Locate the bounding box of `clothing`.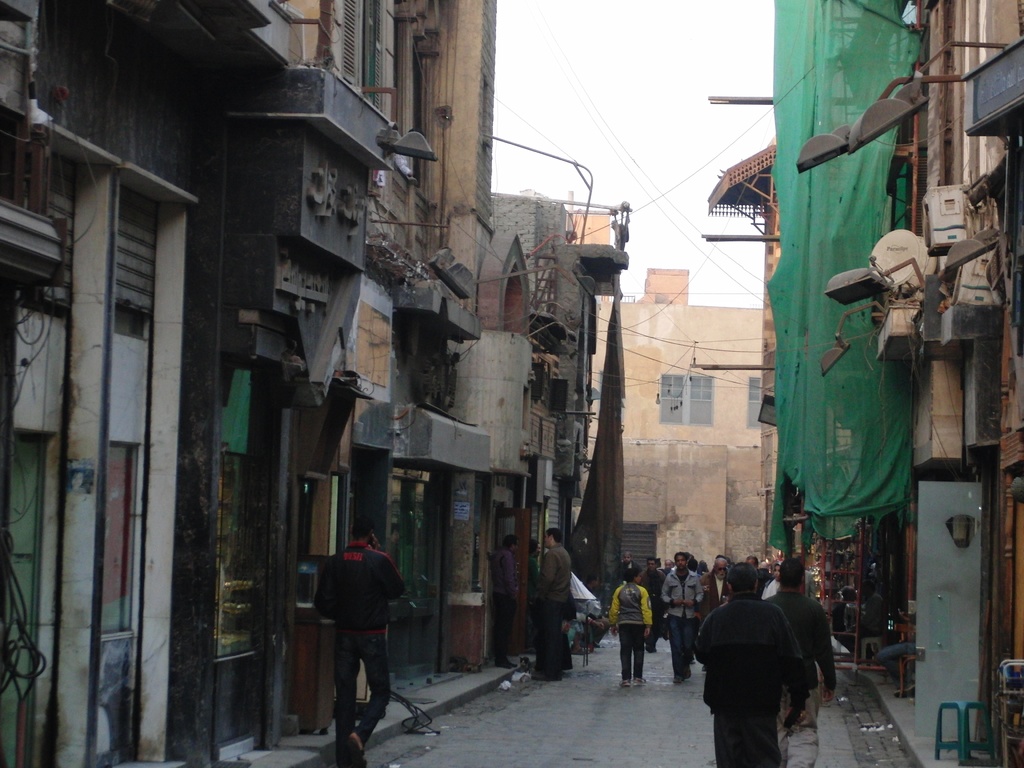
Bounding box: 636, 566, 664, 631.
